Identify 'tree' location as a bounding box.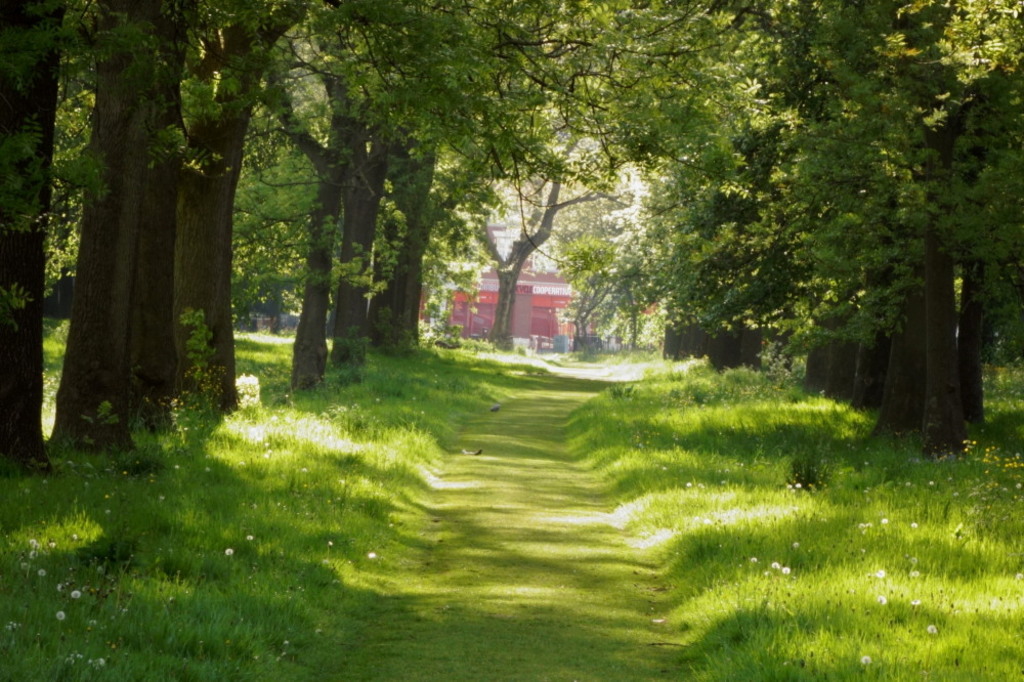
554:199:626:368.
